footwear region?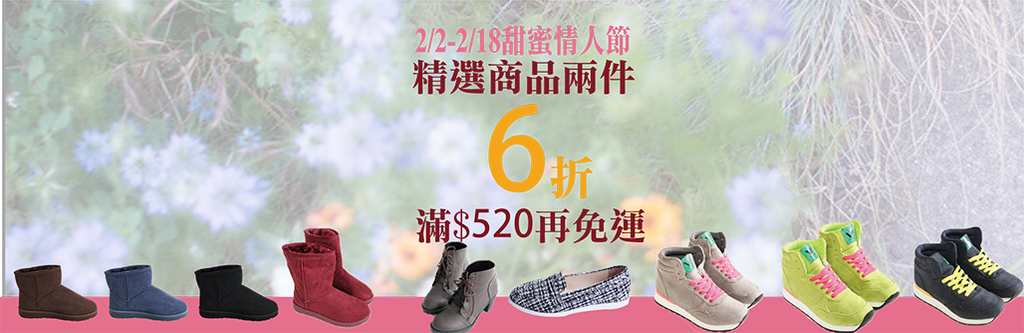
locate(911, 237, 1005, 328)
